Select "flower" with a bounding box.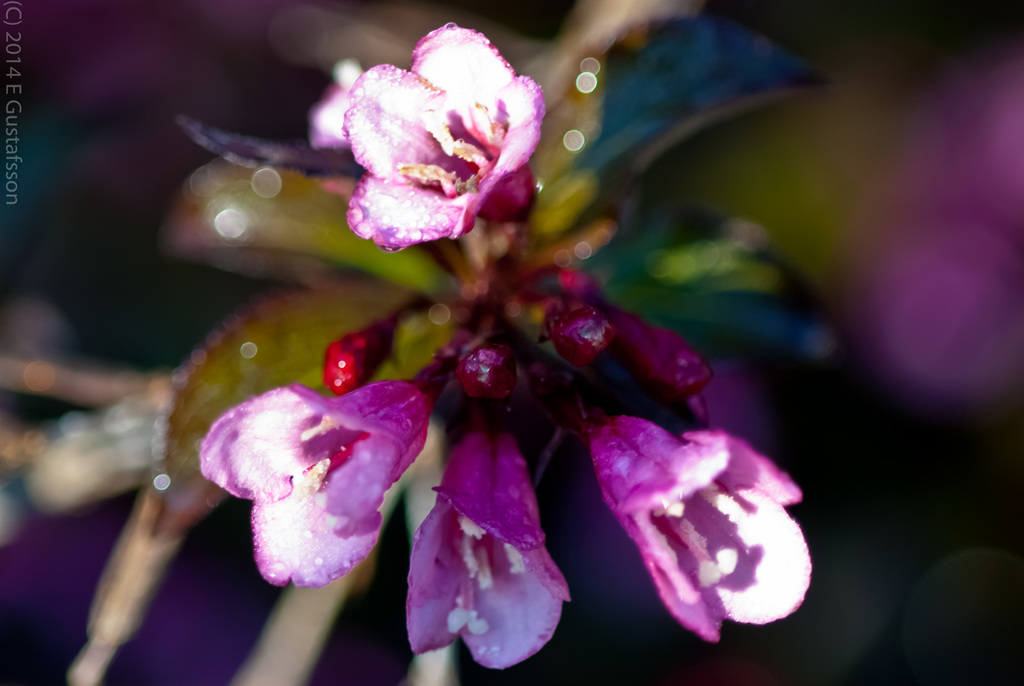
<box>198,361,468,595</box>.
